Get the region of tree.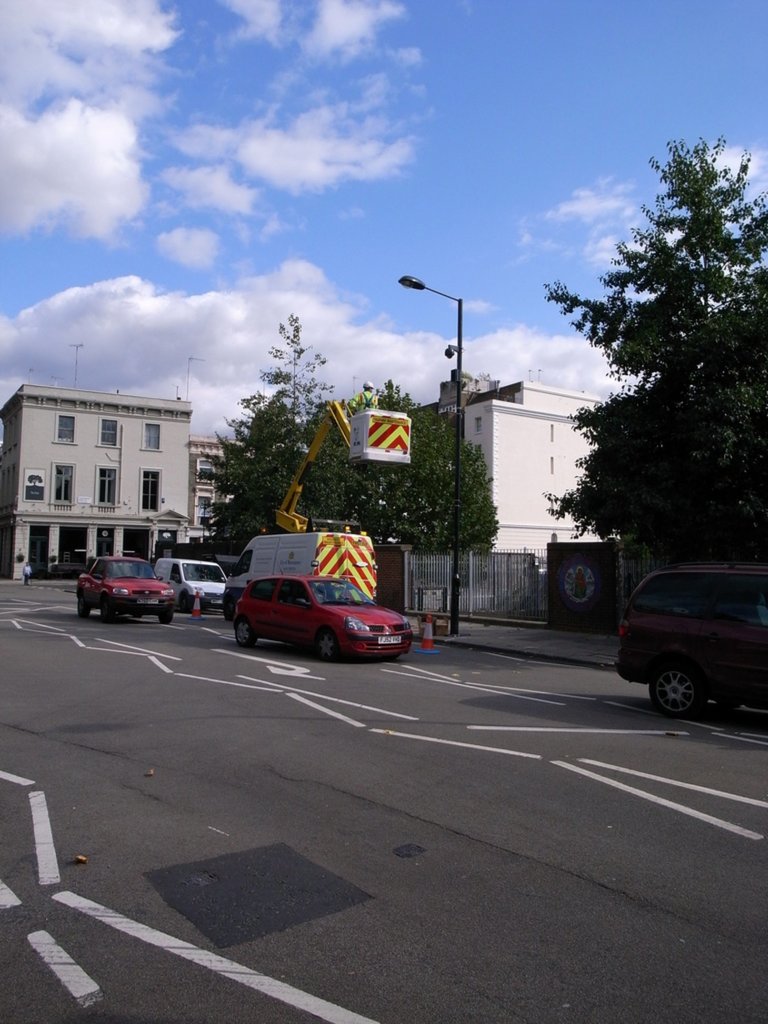
detection(186, 317, 495, 593).
